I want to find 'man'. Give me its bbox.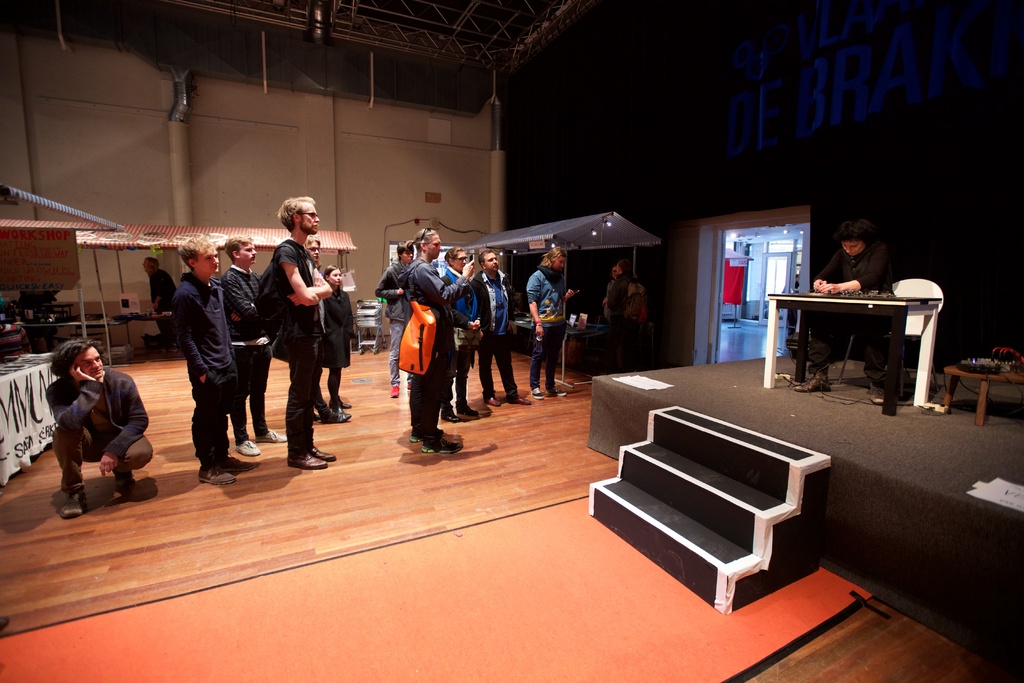
Rect(255, 199, 340, 479).
